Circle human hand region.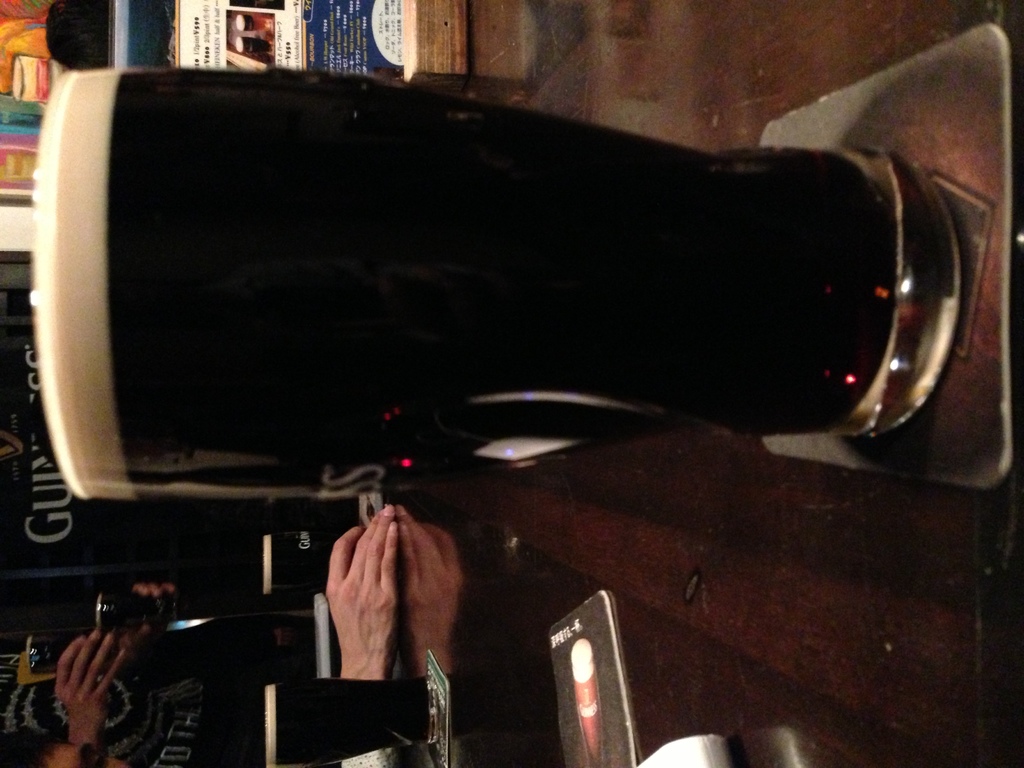
Region: <bbox>47, 625, 131, 733</bbox>.
